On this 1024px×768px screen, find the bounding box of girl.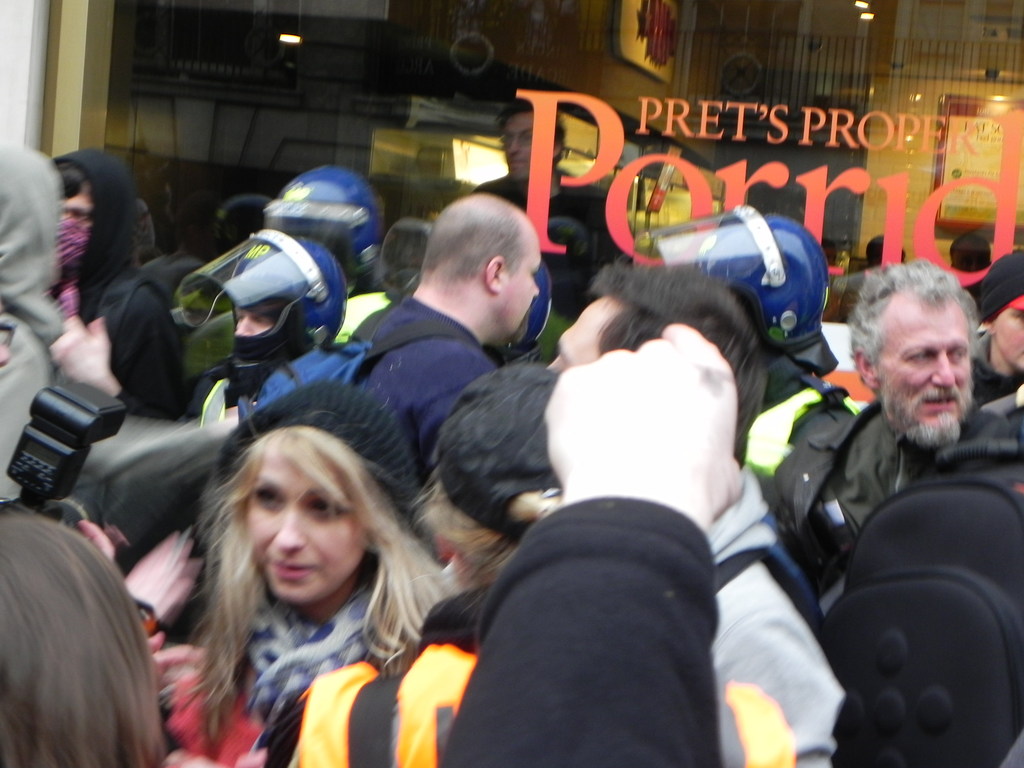
Bounding box: 139:383:467:767.
